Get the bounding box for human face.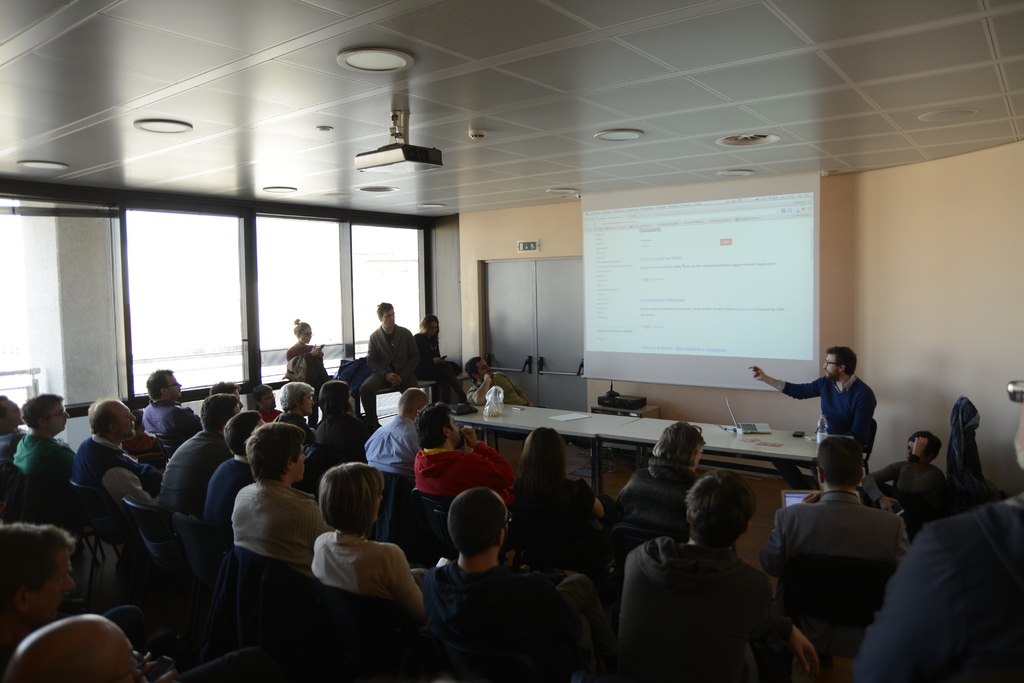
(301,393,316,414).
